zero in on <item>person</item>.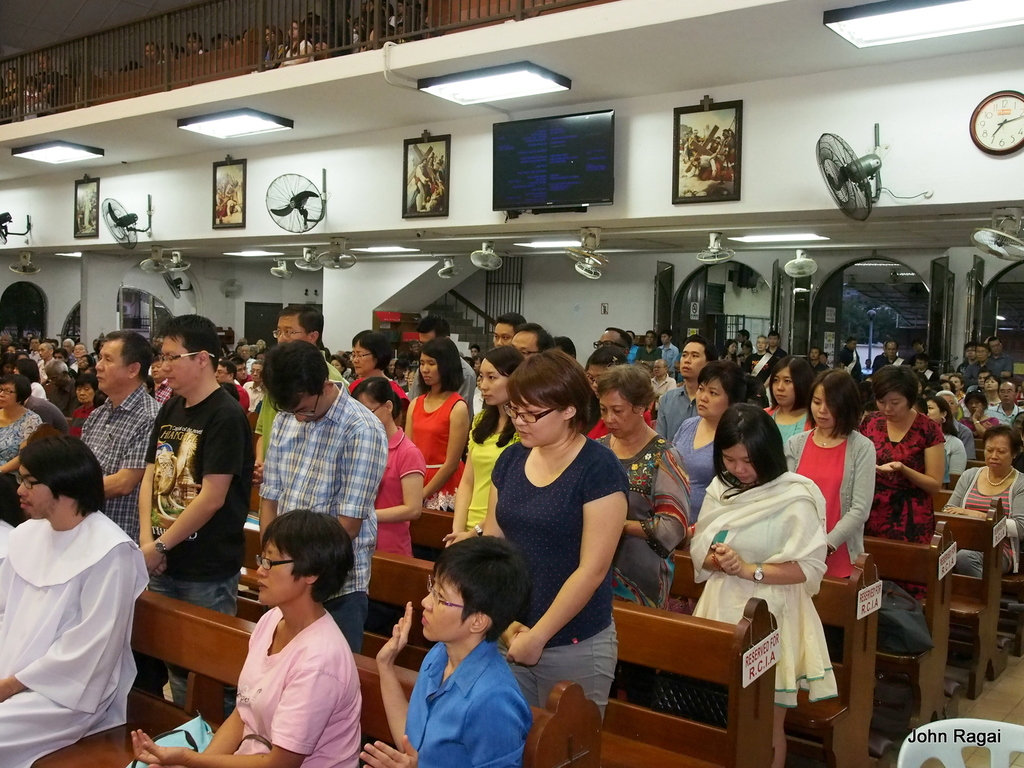
Zeroed in: pyautogui.locateOnScreen(67, 375, 95, 430).
